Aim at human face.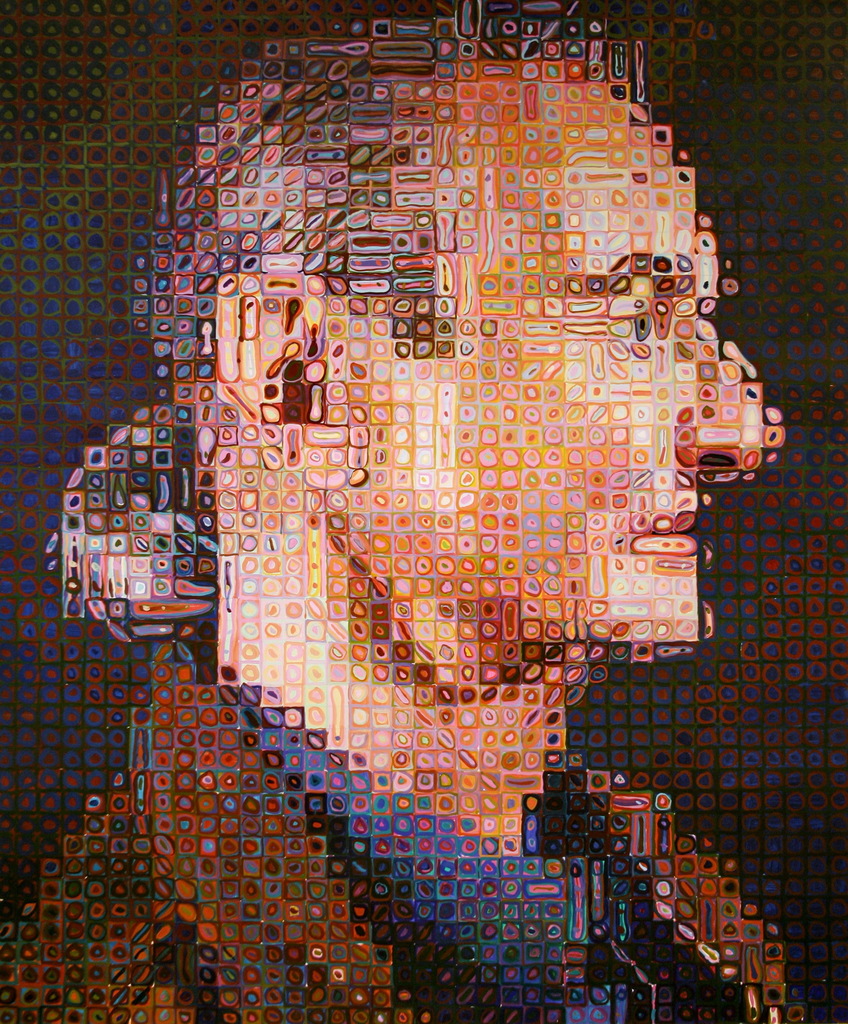
Aimed at (x1=308, y1=72, x2=780, y2=655).
